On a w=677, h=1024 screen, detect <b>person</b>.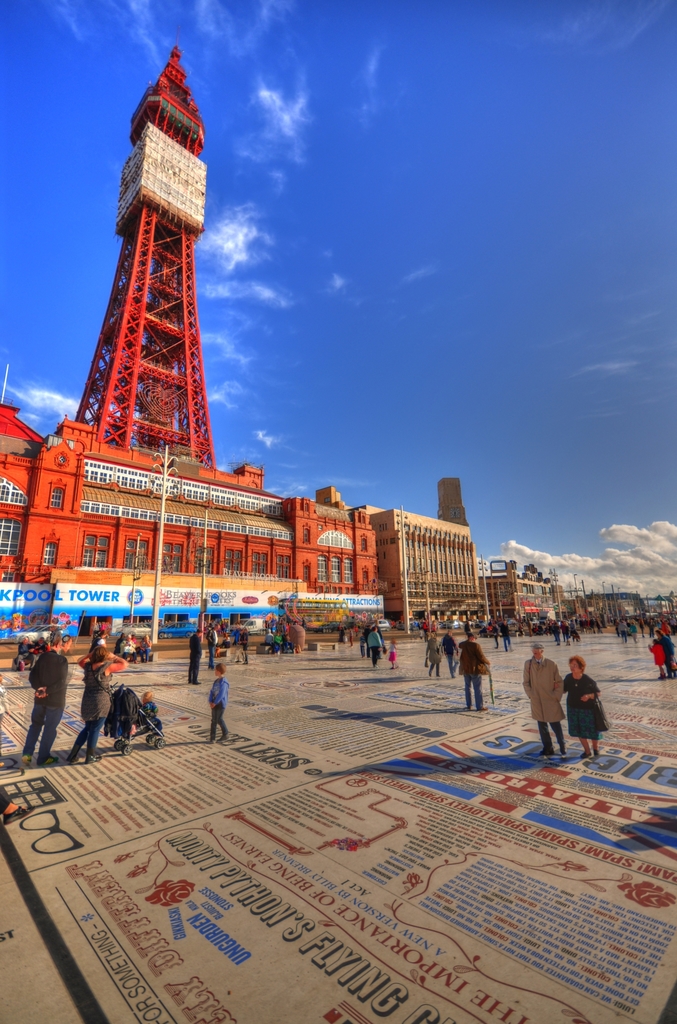
rect(458, 634, 491, 720).
